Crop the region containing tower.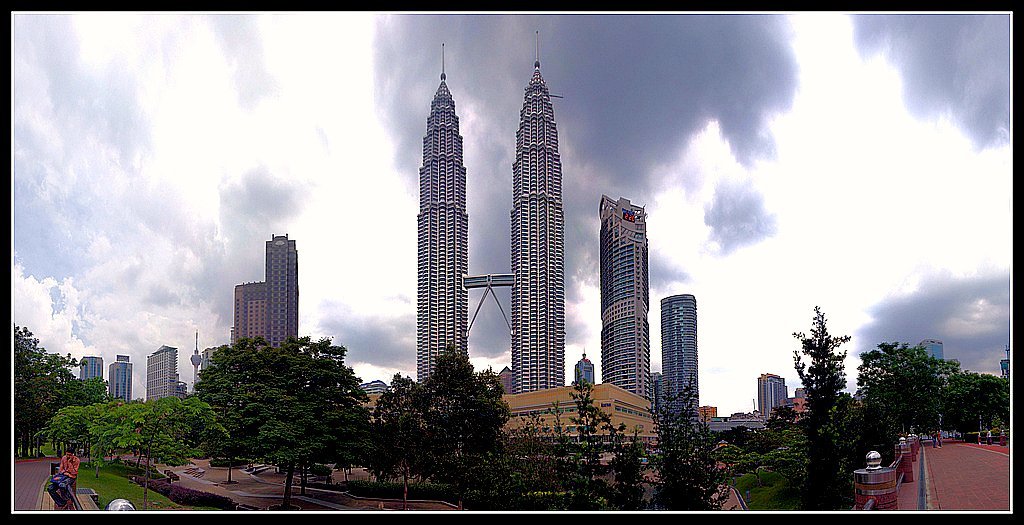
Crop region: {"left": 761, "top": 372, "right": 790, "bottom": 419}.
